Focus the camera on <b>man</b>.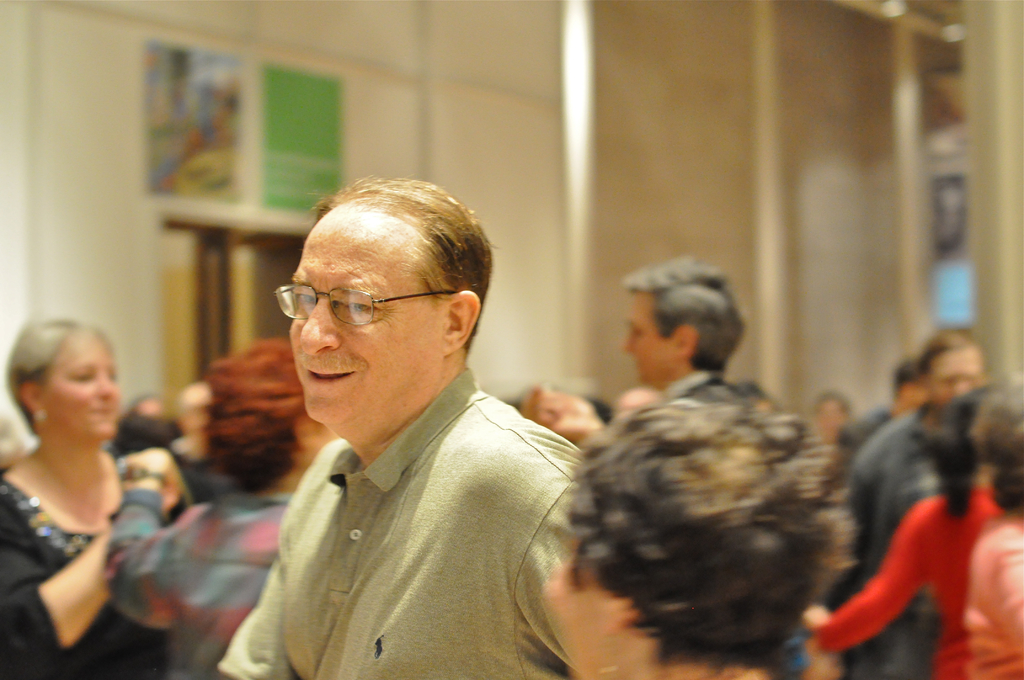
Focus region: [x1=848, y1=362, x2=929, y2=454].
